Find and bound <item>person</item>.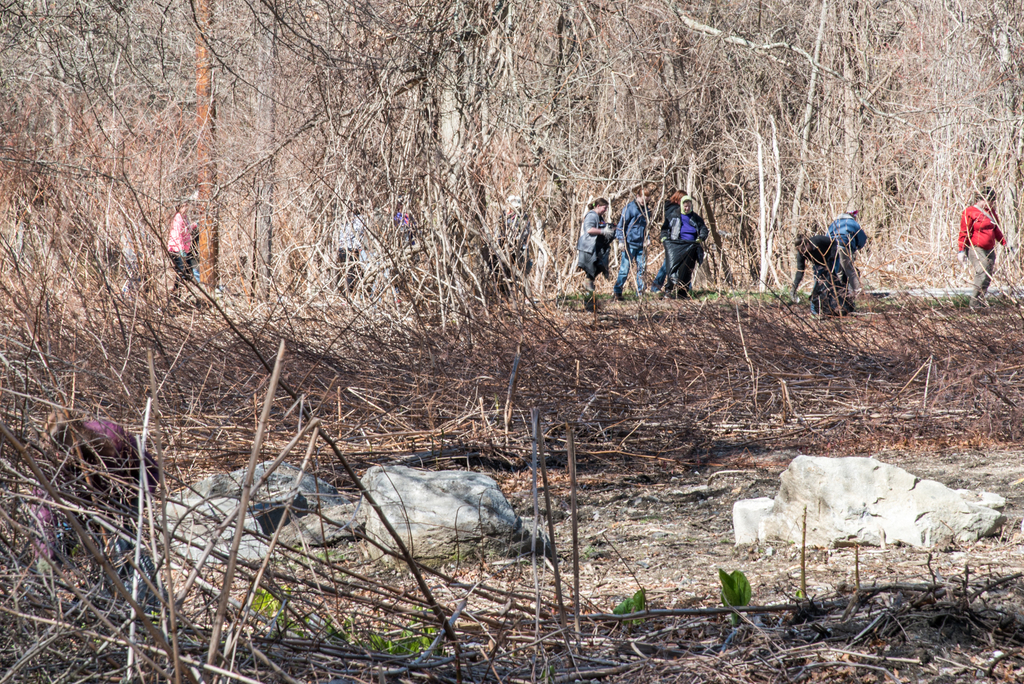
Bound: {"left": 666, "top": 191, "right": 703, "bottom": 301}.
